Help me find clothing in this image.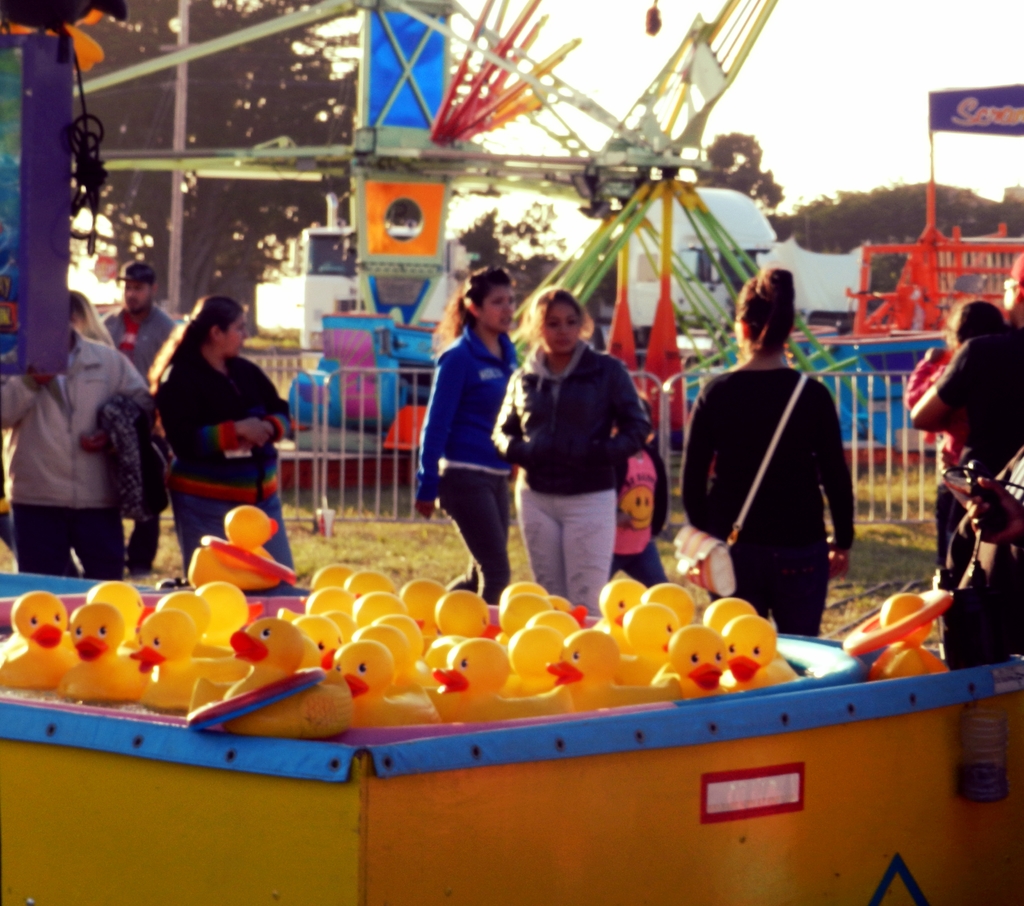
Found it: region(417, 321, 525, 602).
